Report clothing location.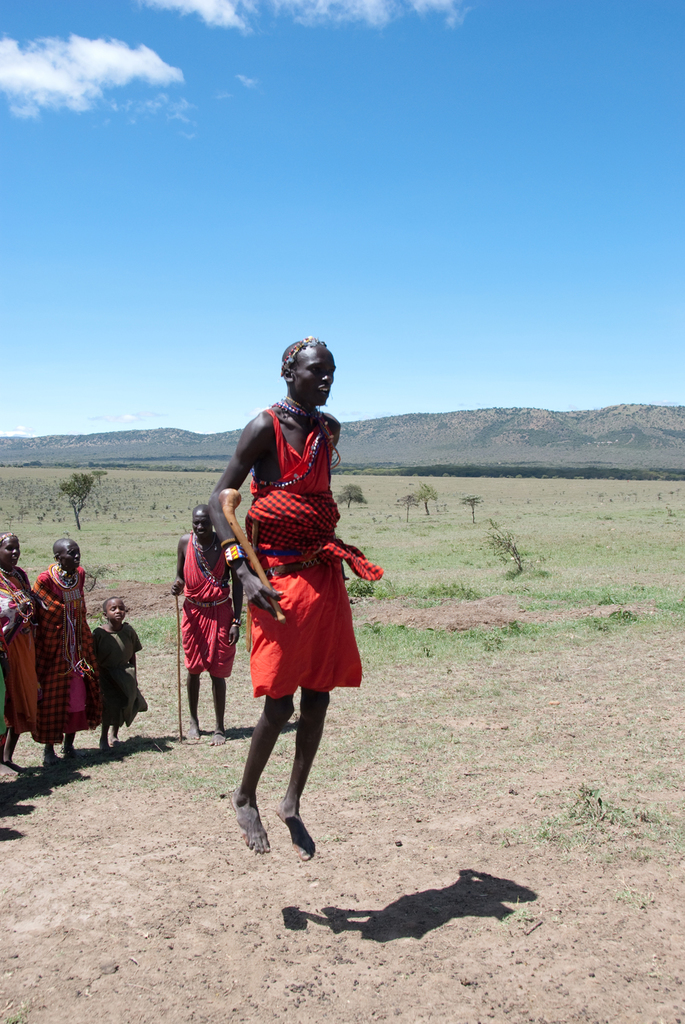
Report: Rect(186, 530, 245, 684).
